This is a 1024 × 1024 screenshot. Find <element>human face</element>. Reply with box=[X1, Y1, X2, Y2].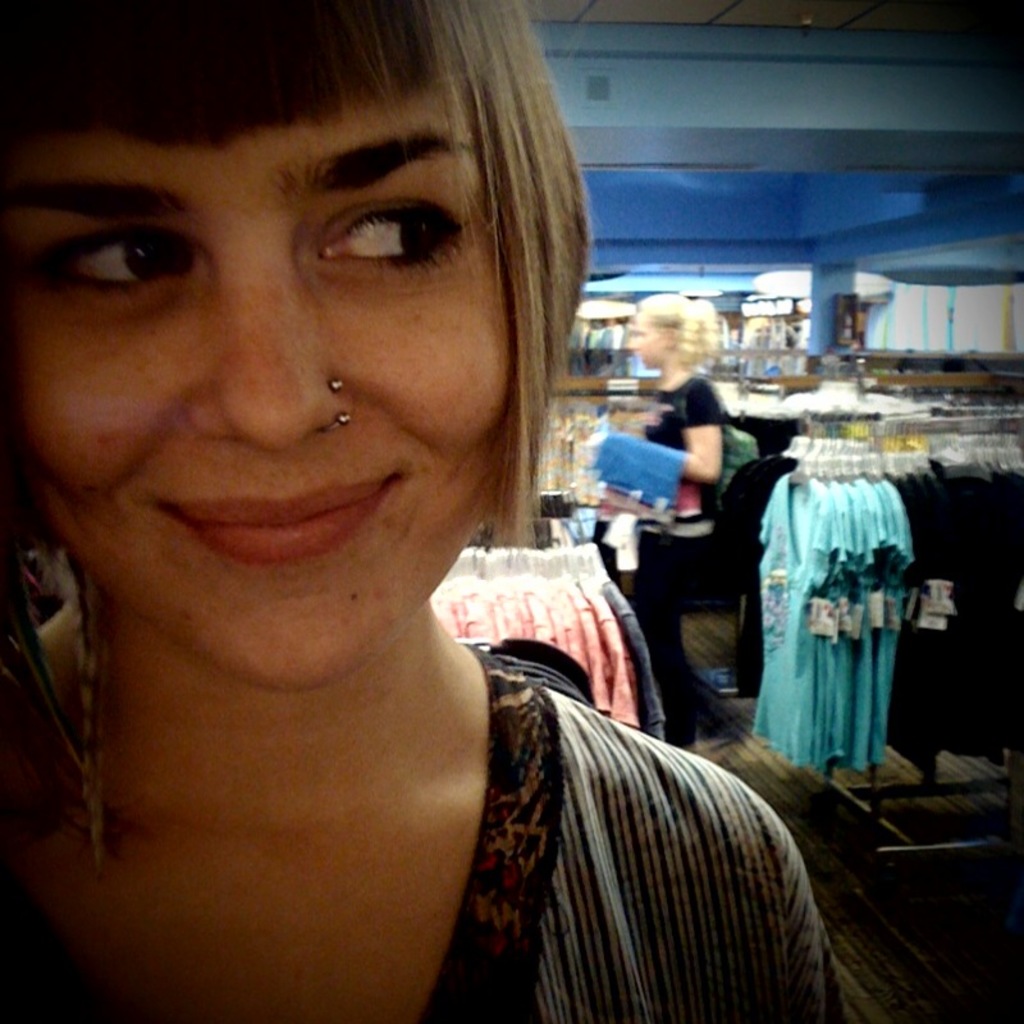
box=[8, 77, 517, 696].
